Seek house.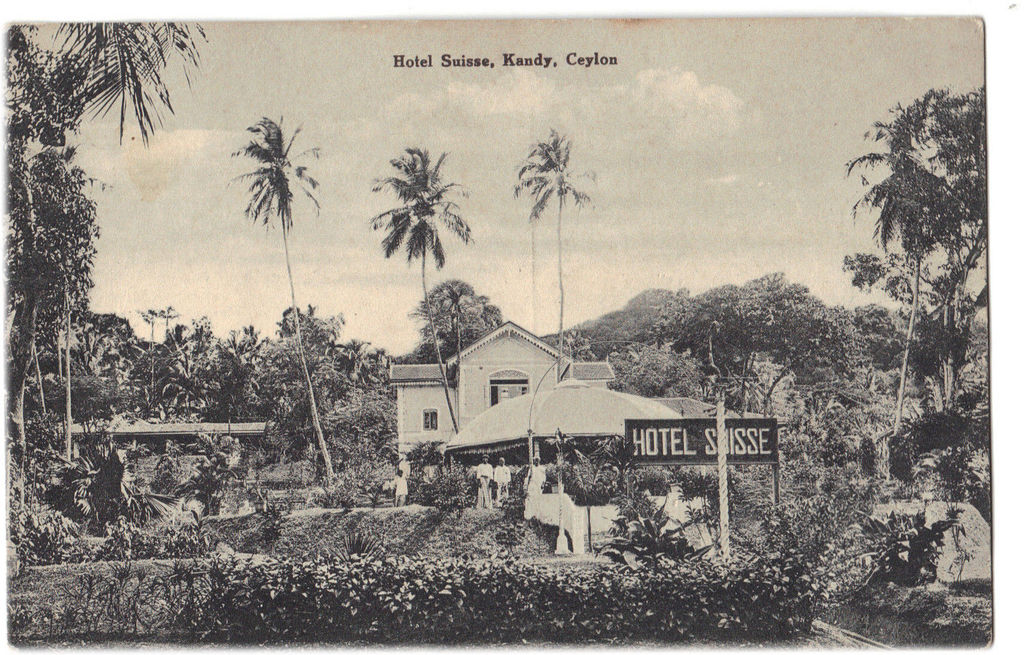
[444, 359, 722, 577].
